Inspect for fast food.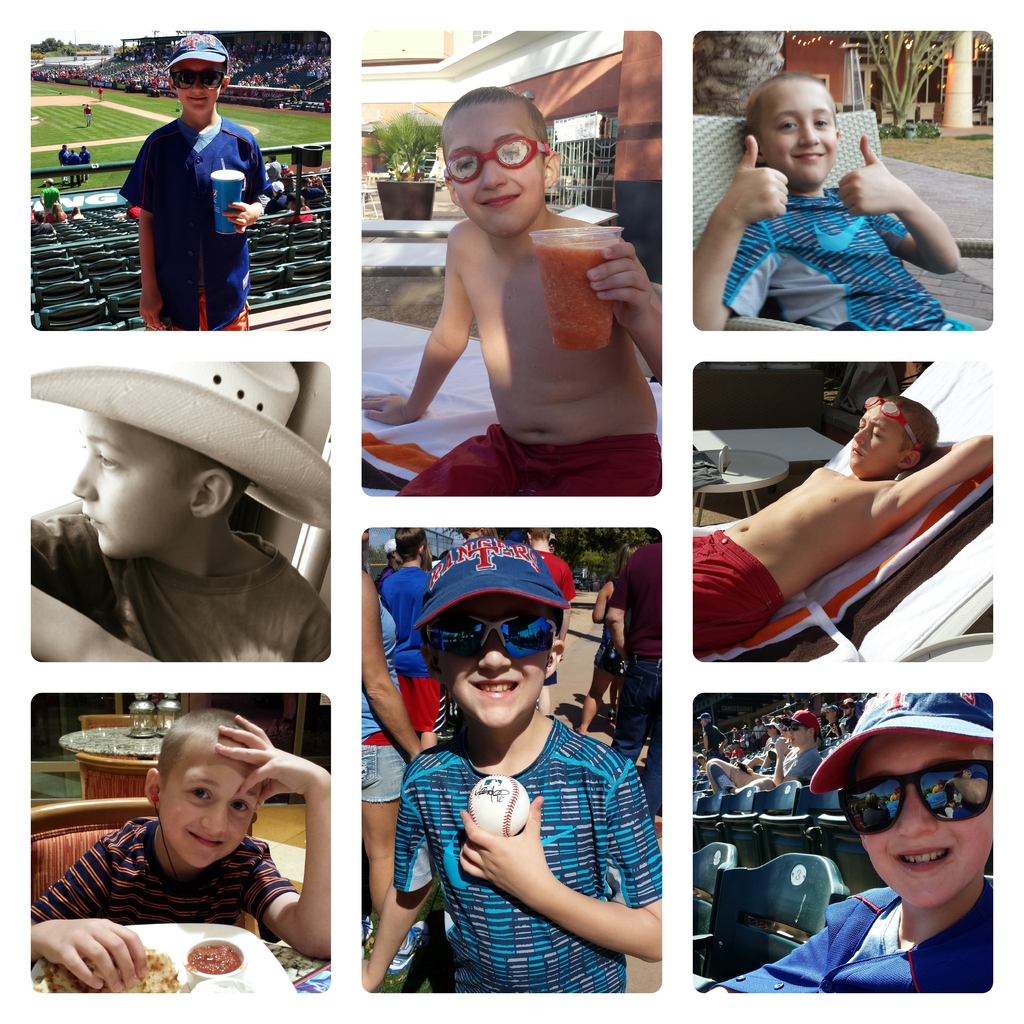
Inspection: <region>33, 949, 188, 991</region>.
